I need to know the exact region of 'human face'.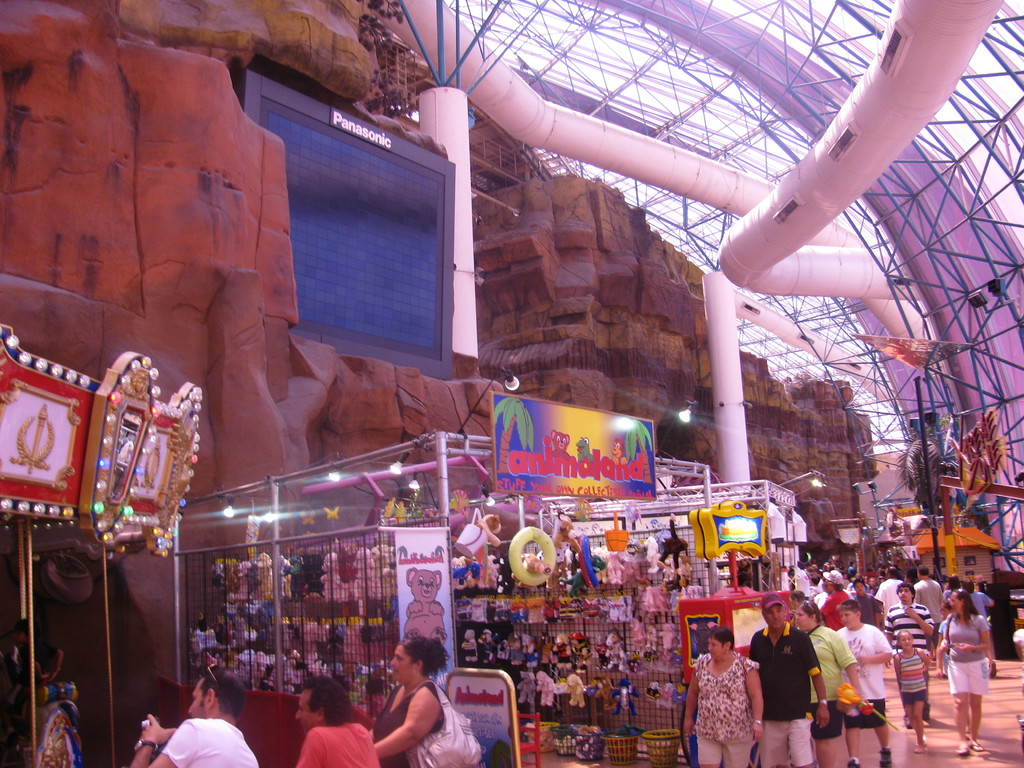
Region: (711, 636, 730, 662).
